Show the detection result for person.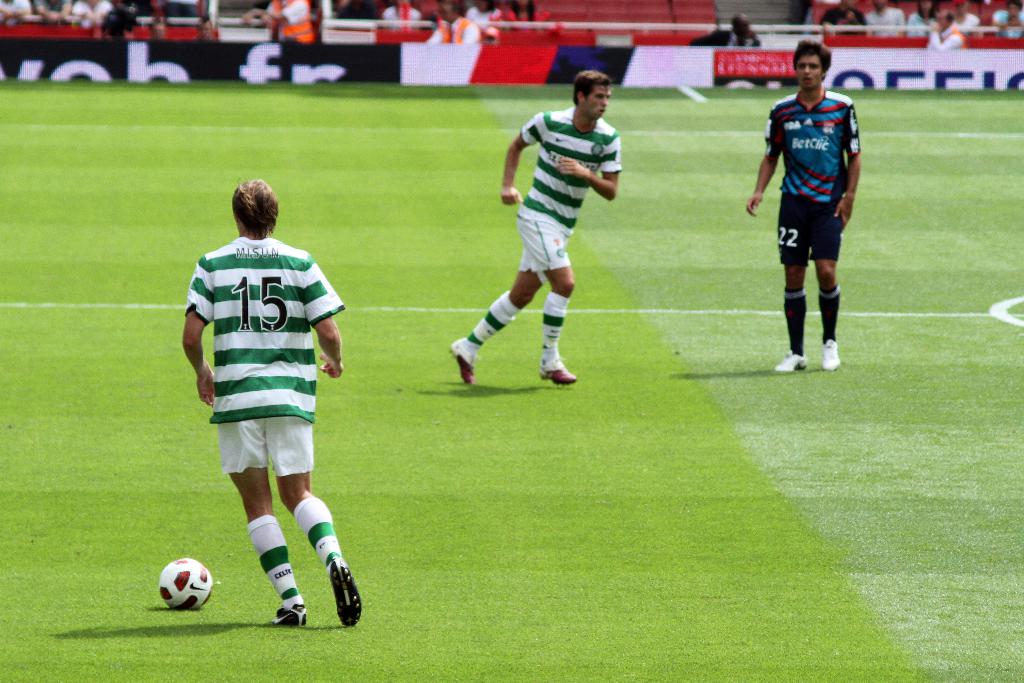
pyautogui.locateOnScreen(184, 176, 367, 634).
